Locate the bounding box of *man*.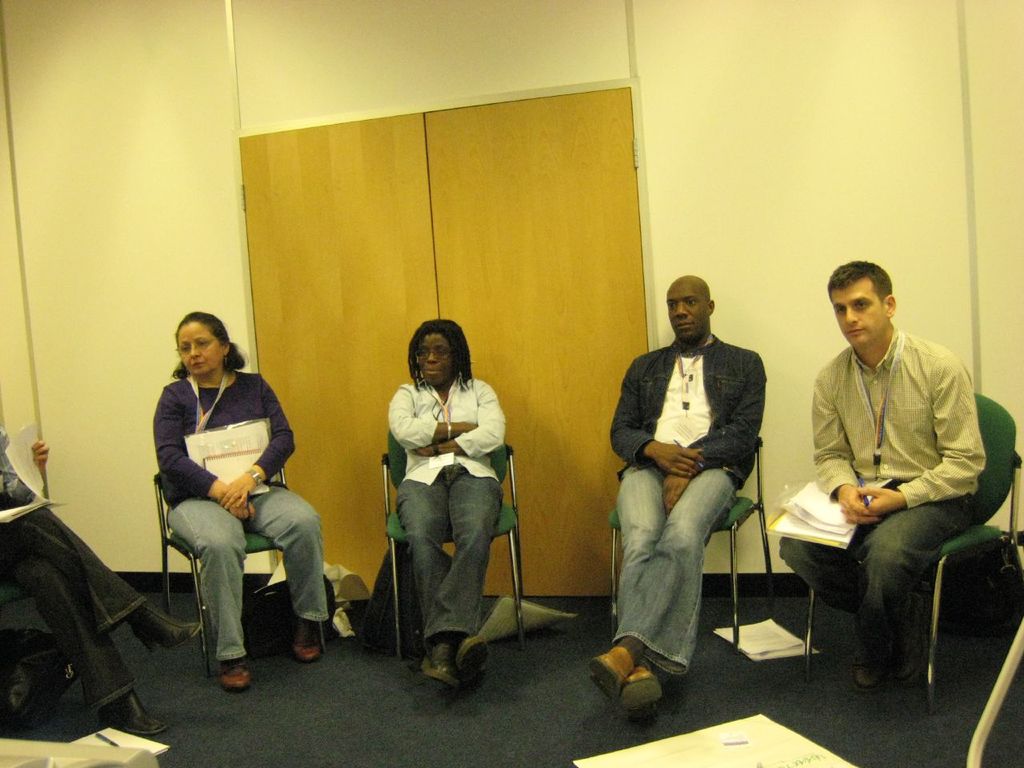
Bounding box: locate(587, 269, 767, 719).
